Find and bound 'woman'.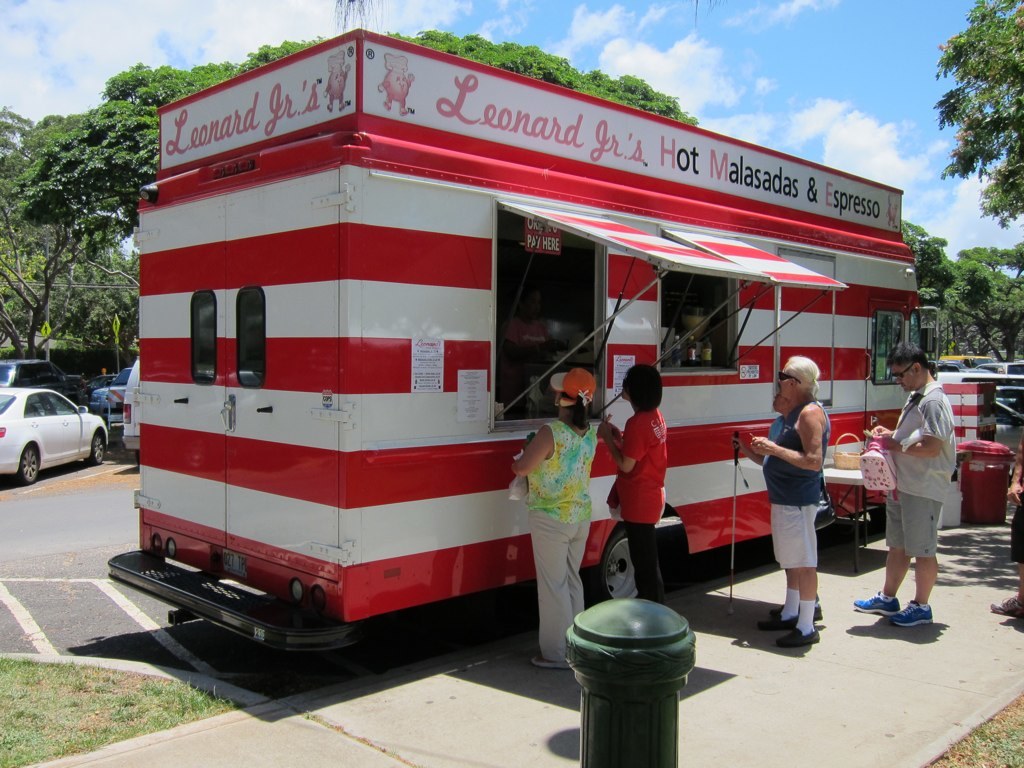
Bound: {"x1": 596, "y1": 365, "x2": 665, "y2": 604}.
